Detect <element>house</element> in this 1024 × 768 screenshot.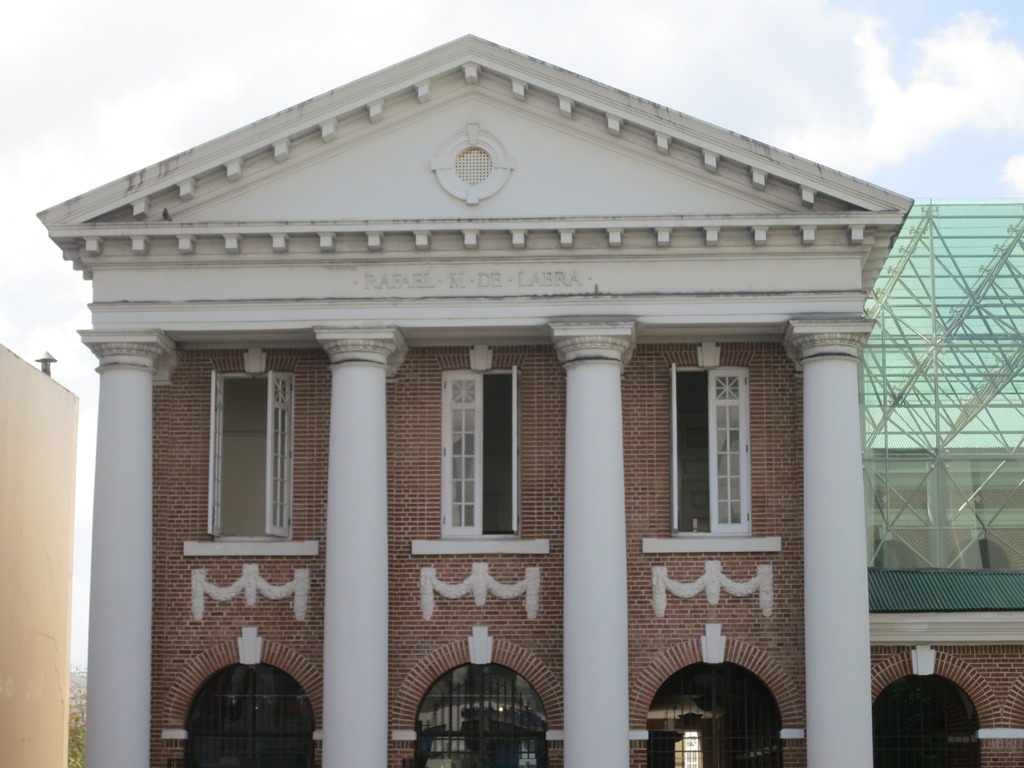
Detection: detection(856, 444, 1023, 766).
